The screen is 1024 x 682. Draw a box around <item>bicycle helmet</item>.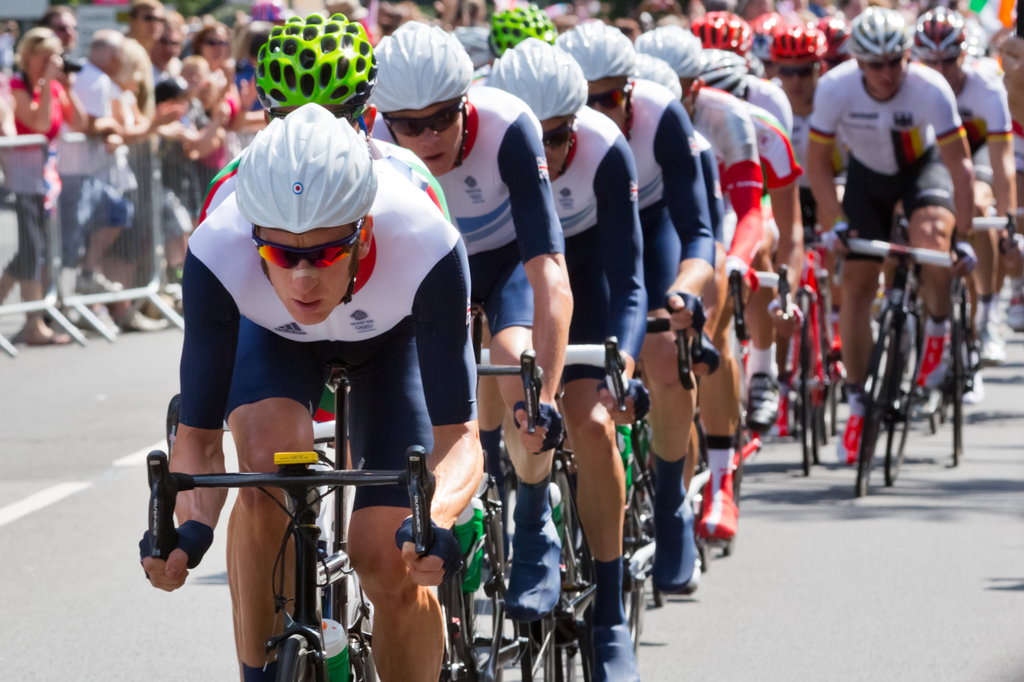
locate(637, 26, 704, 88).
